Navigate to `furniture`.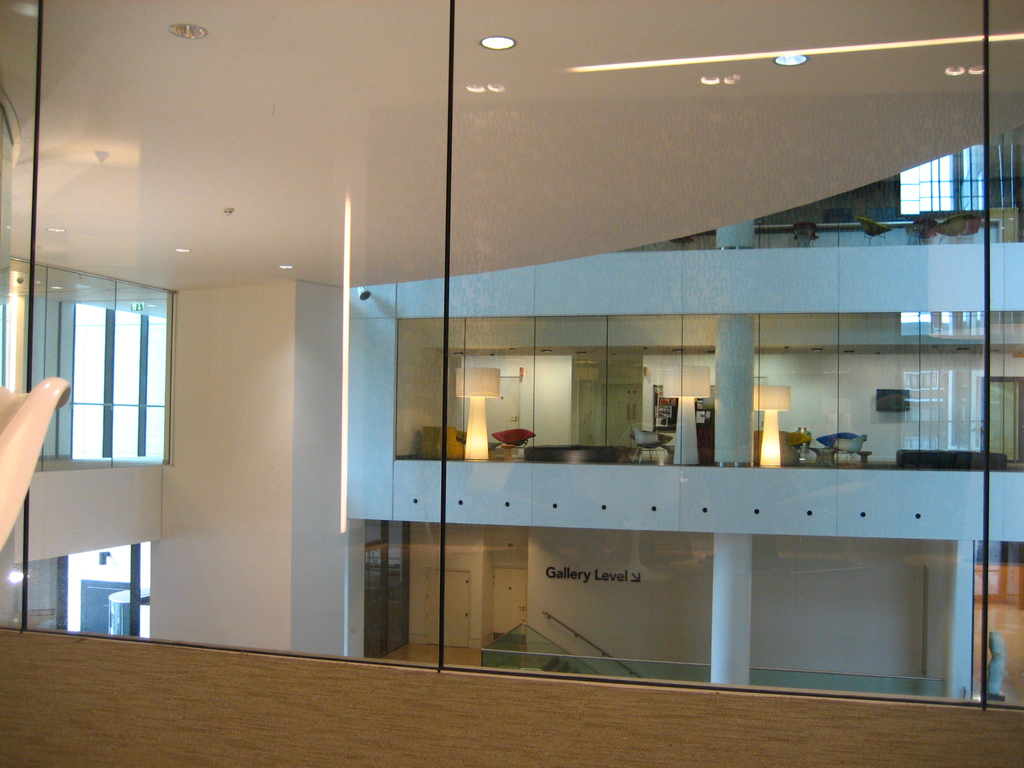
Navigation target: region(784, 432, 812, 445).
